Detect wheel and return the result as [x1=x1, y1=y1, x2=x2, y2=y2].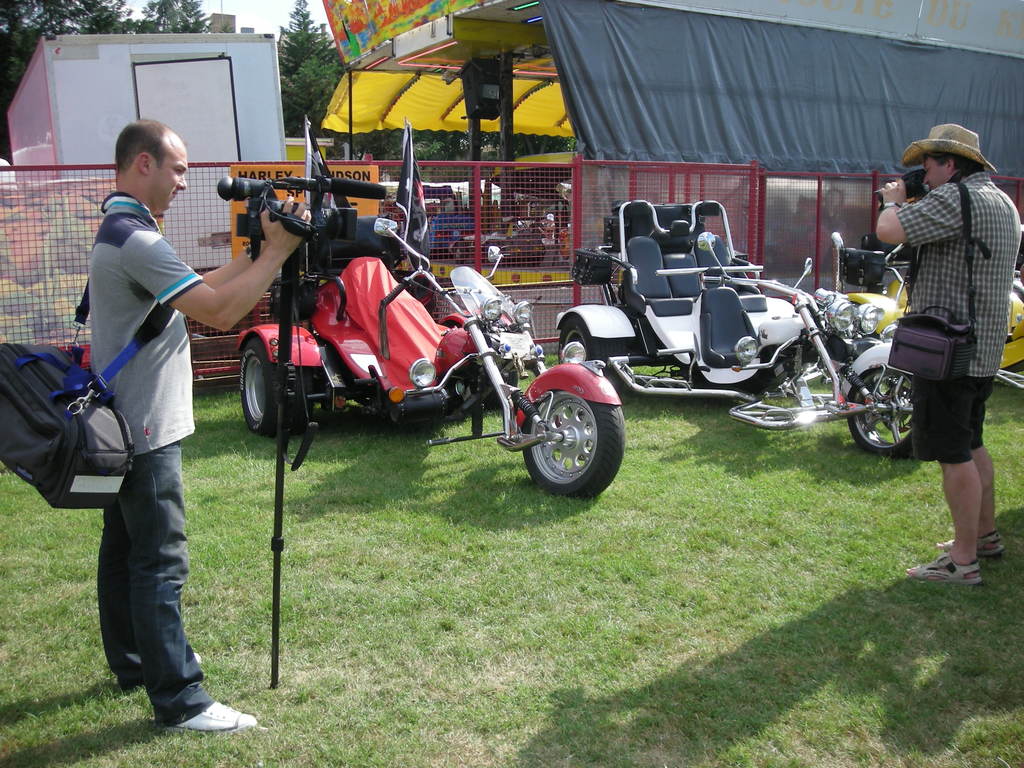
[x1=452, y1=239, x2=468, y2=263].
